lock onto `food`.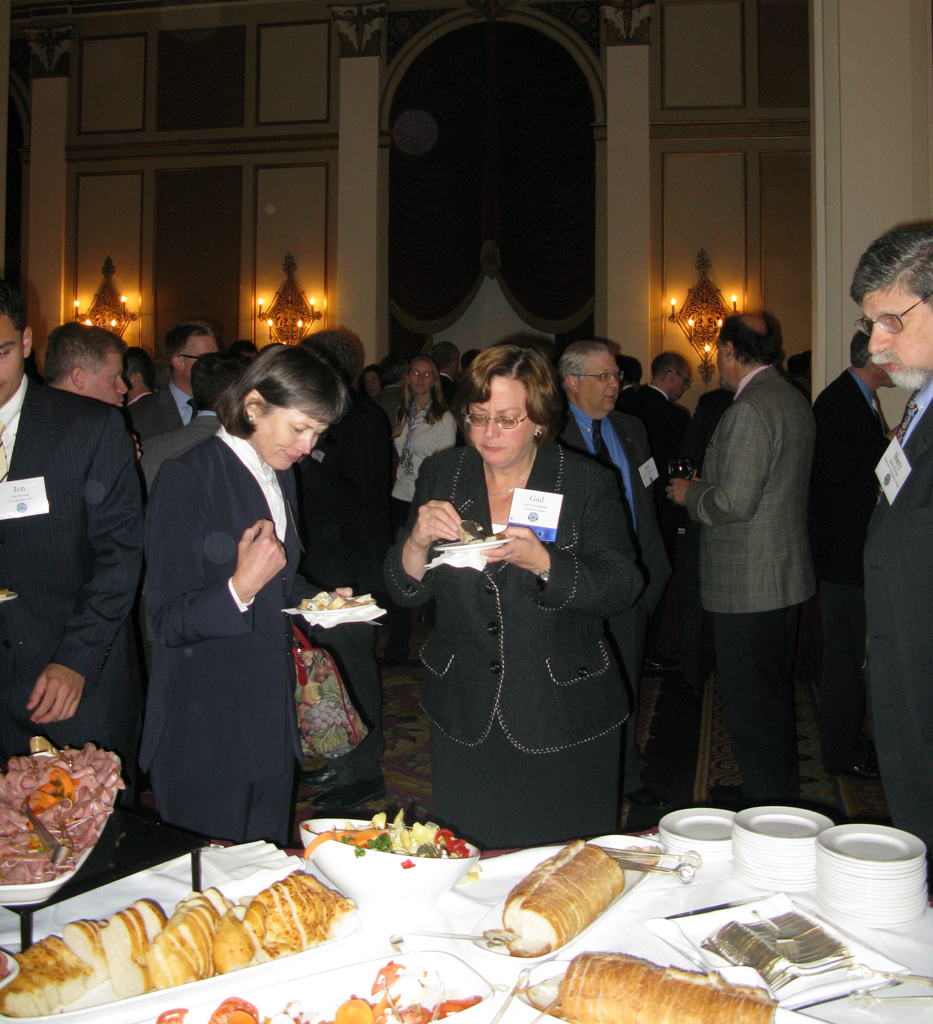
Locked: 0,947,12,984.
